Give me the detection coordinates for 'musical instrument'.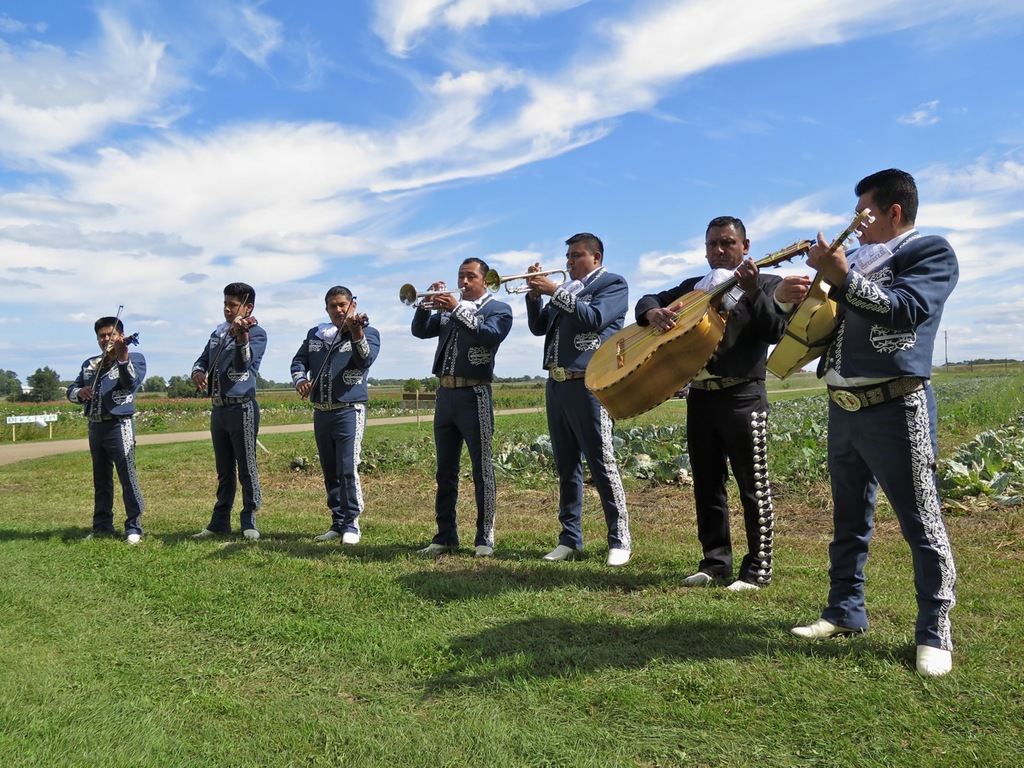
(left=85, top=306, right=146, bottom=414).
